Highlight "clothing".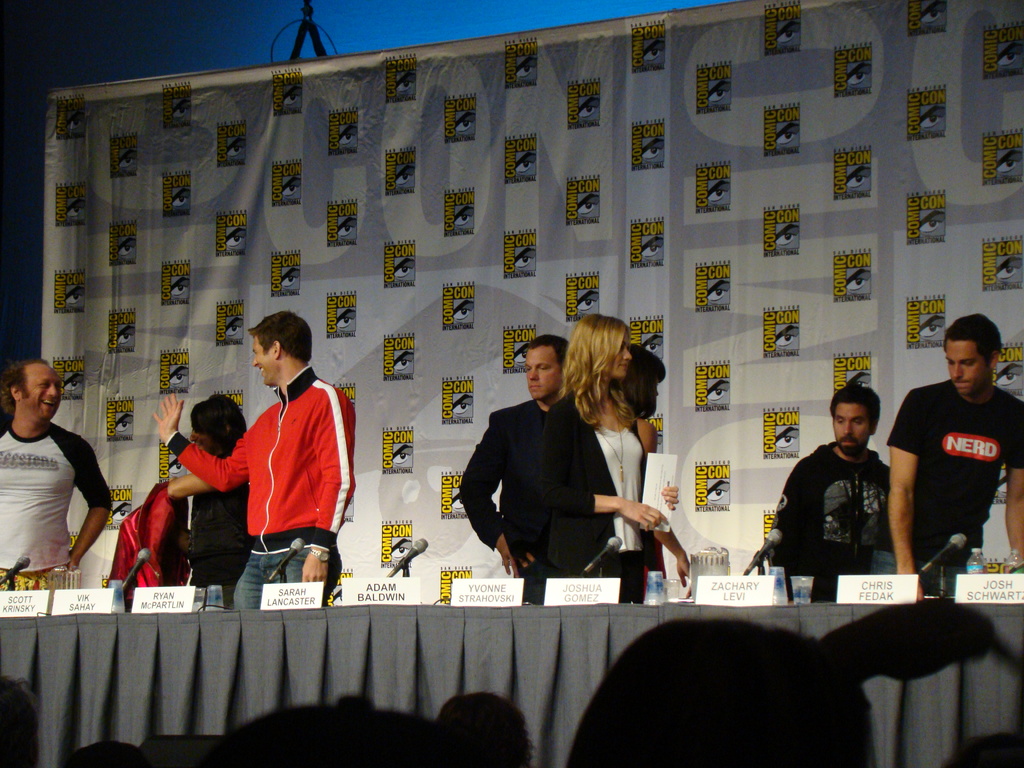
Highlighted region: detection(120, 481, 180, 596).
